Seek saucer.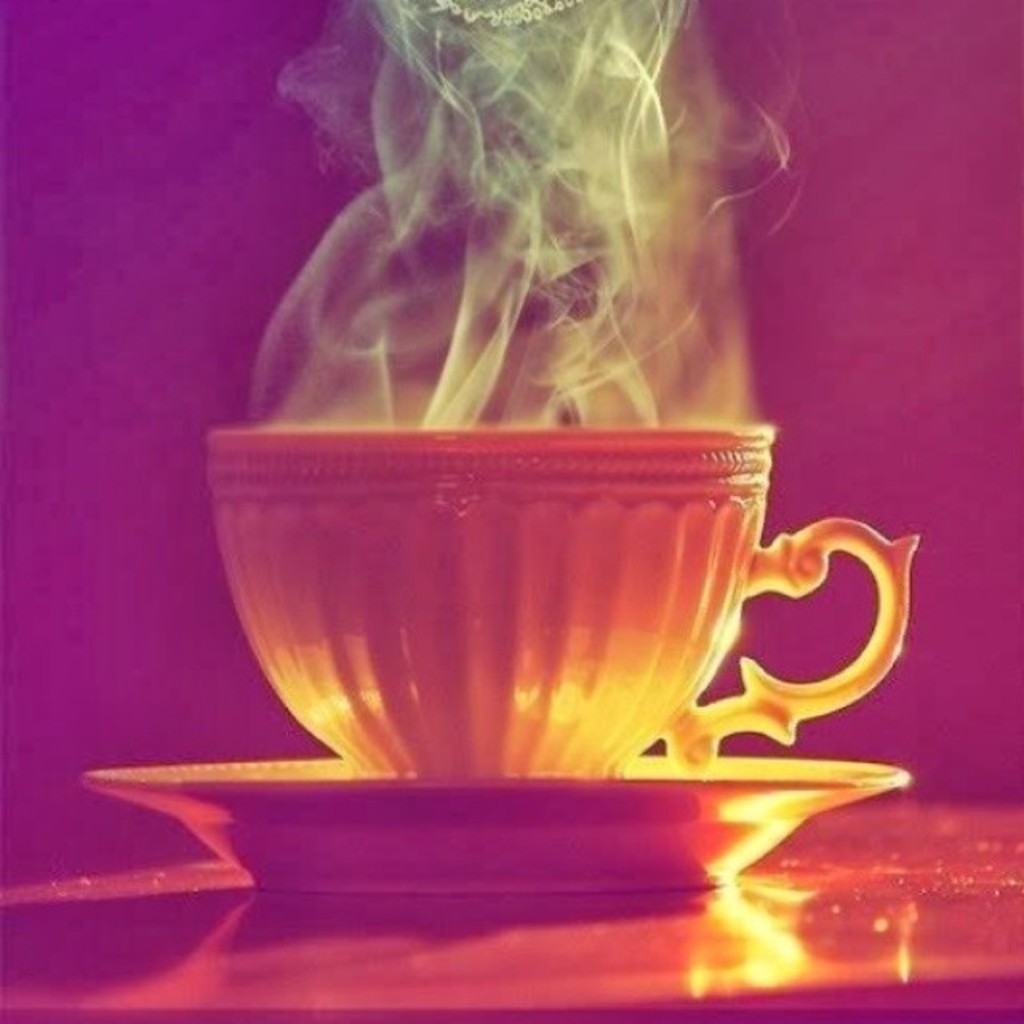
detection(83, 752, 901, 893).
